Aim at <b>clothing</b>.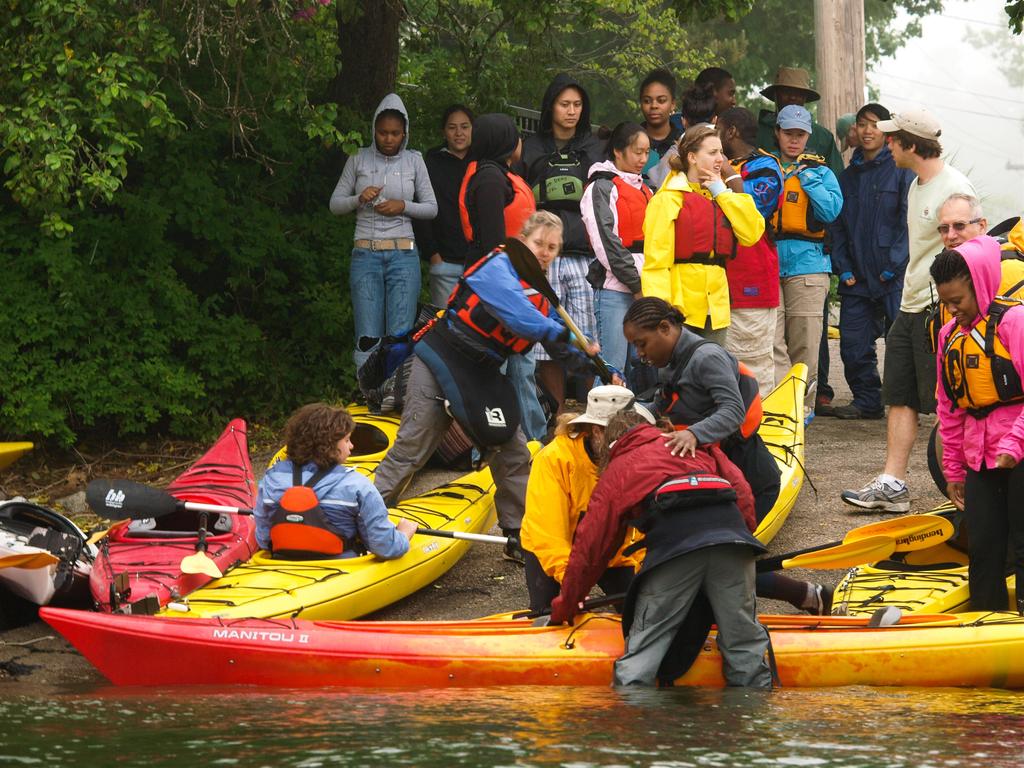
Aimed at select_region(620, 314, 783, 536).
